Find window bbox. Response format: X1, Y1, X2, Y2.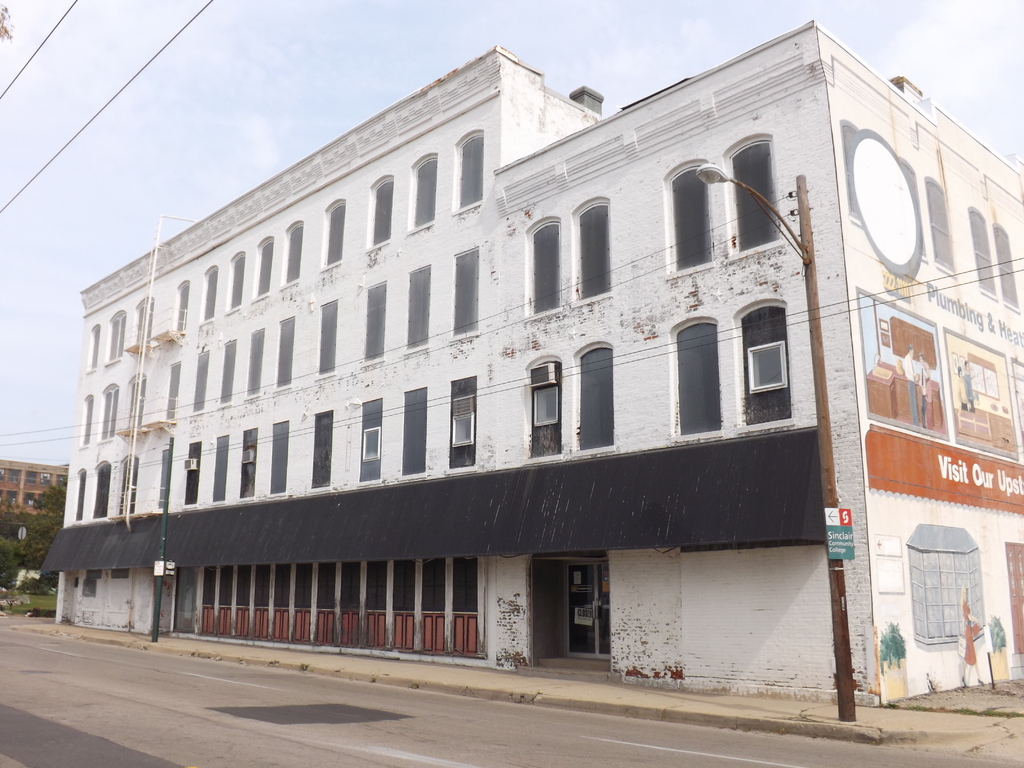
449, 373, 474, 470.
